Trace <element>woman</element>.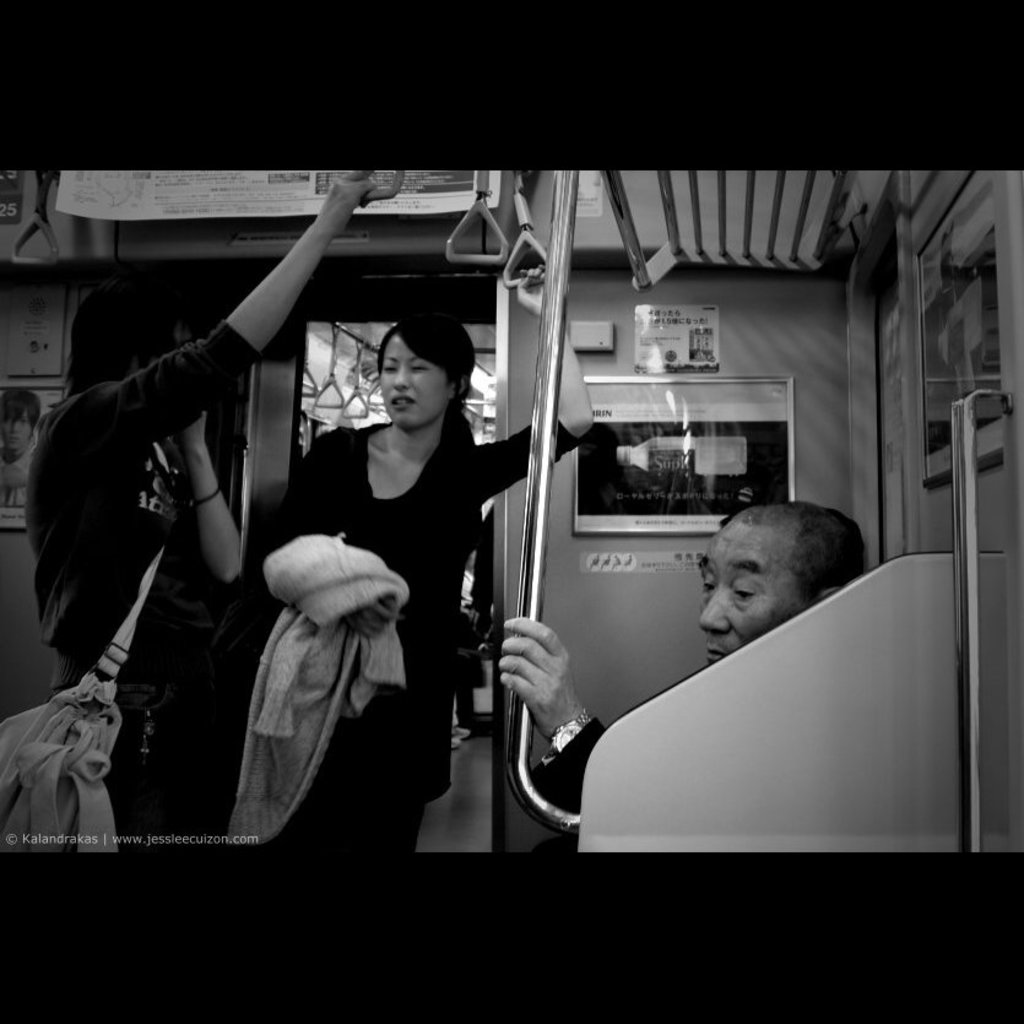
Traced to select_region(272, 260, 585, 887).
